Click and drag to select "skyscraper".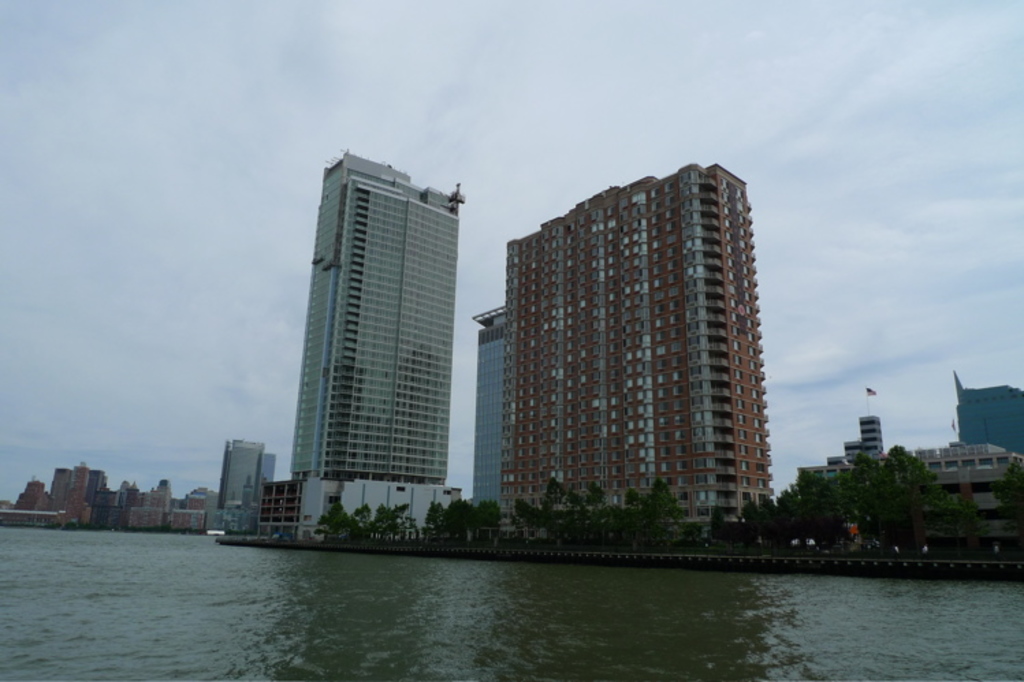
Selection: 943:365:1023:458.
